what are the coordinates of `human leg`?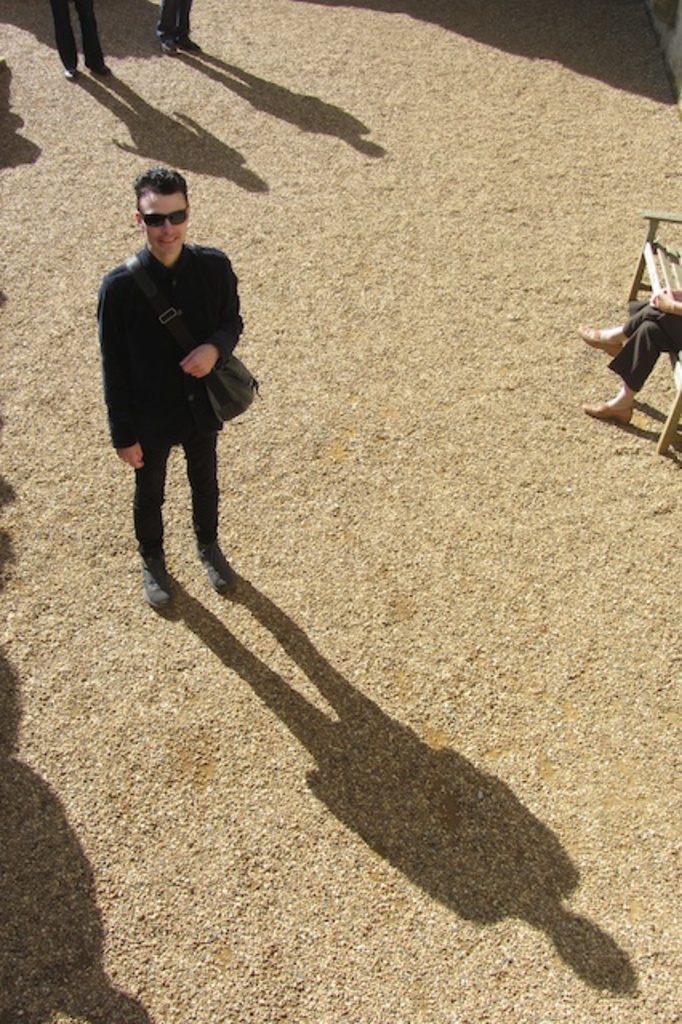
l=53, t=0, r=82, b=85.
